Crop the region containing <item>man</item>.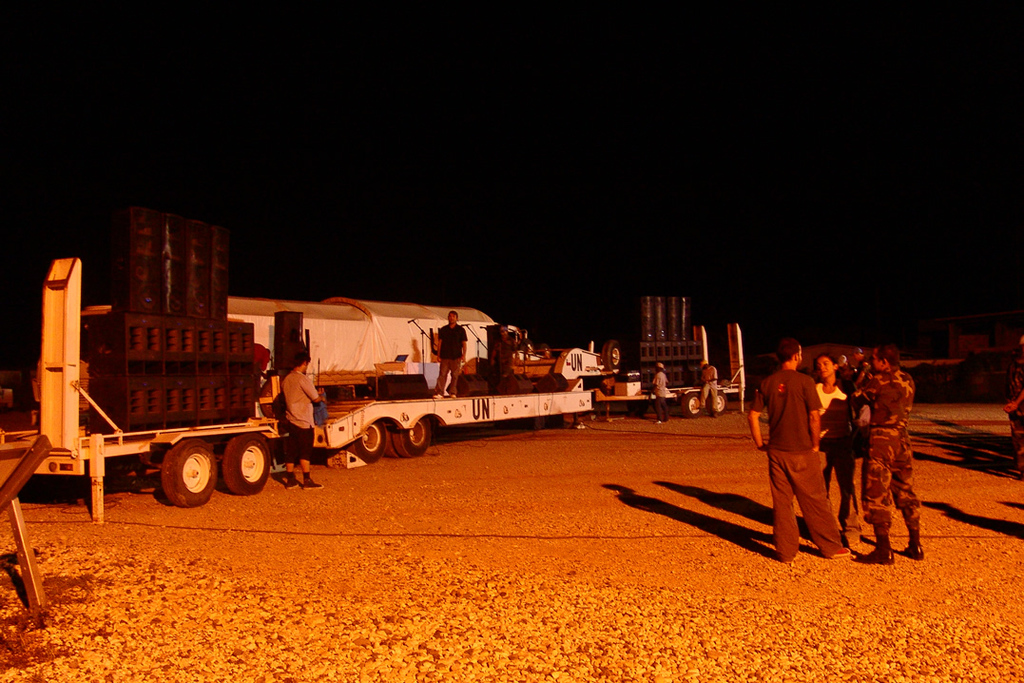
Crop region: <bbox>851, 350, 923, 565</bbox>.
